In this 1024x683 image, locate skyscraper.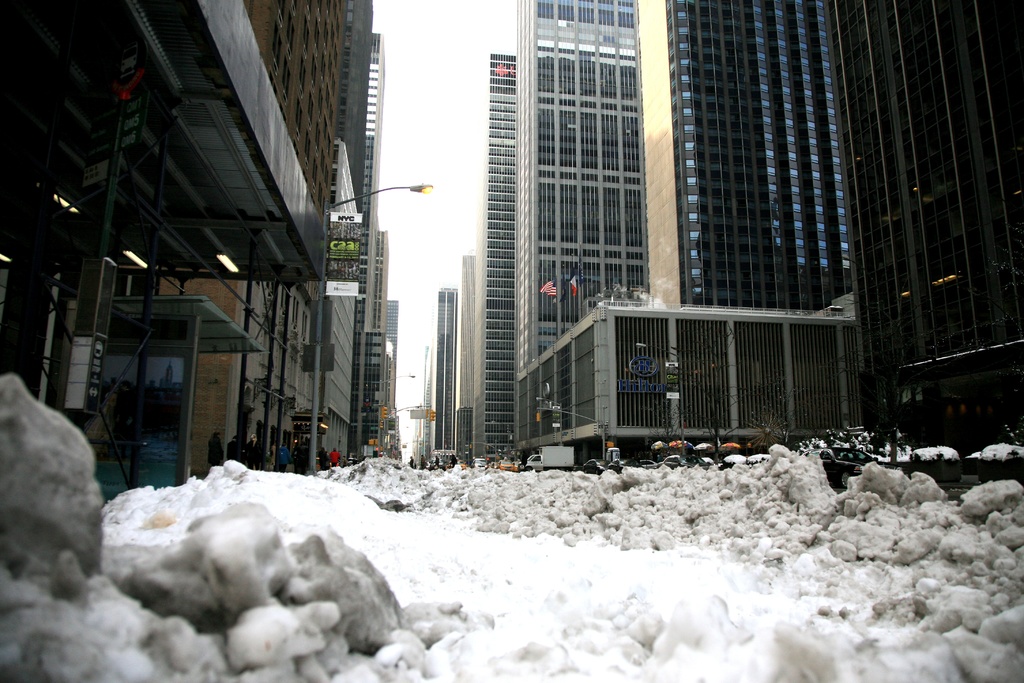
Bounding box: Rect(352, 0, 385, 448).
